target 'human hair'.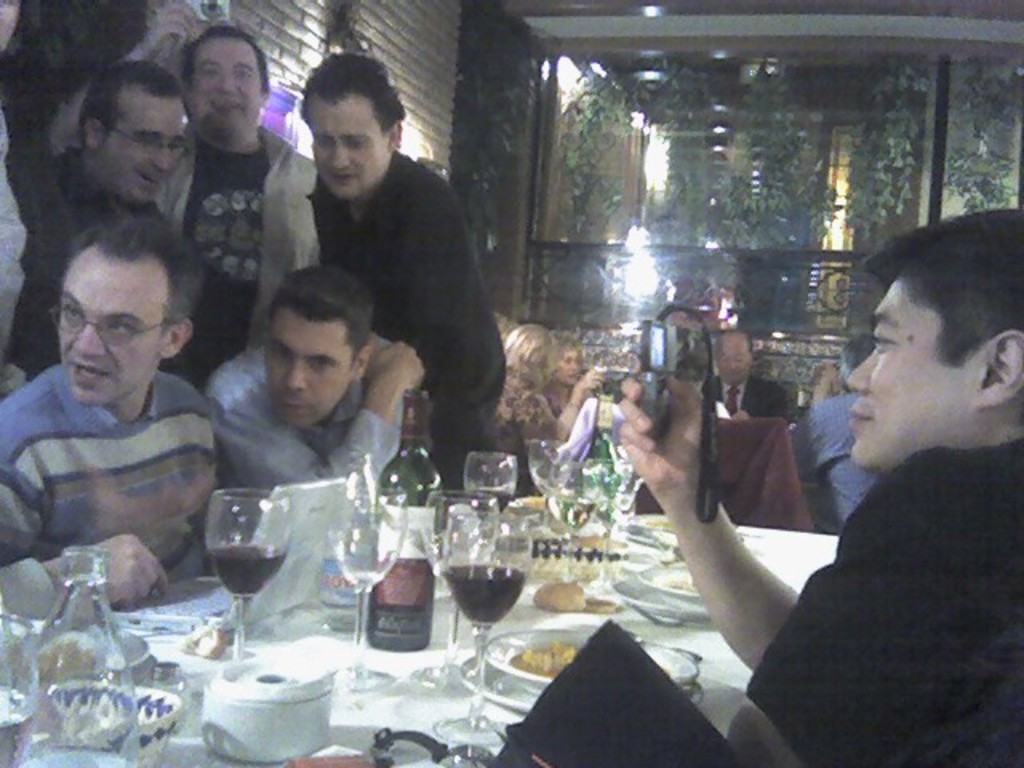
Target region: rect(262, 253, 378, 370).
